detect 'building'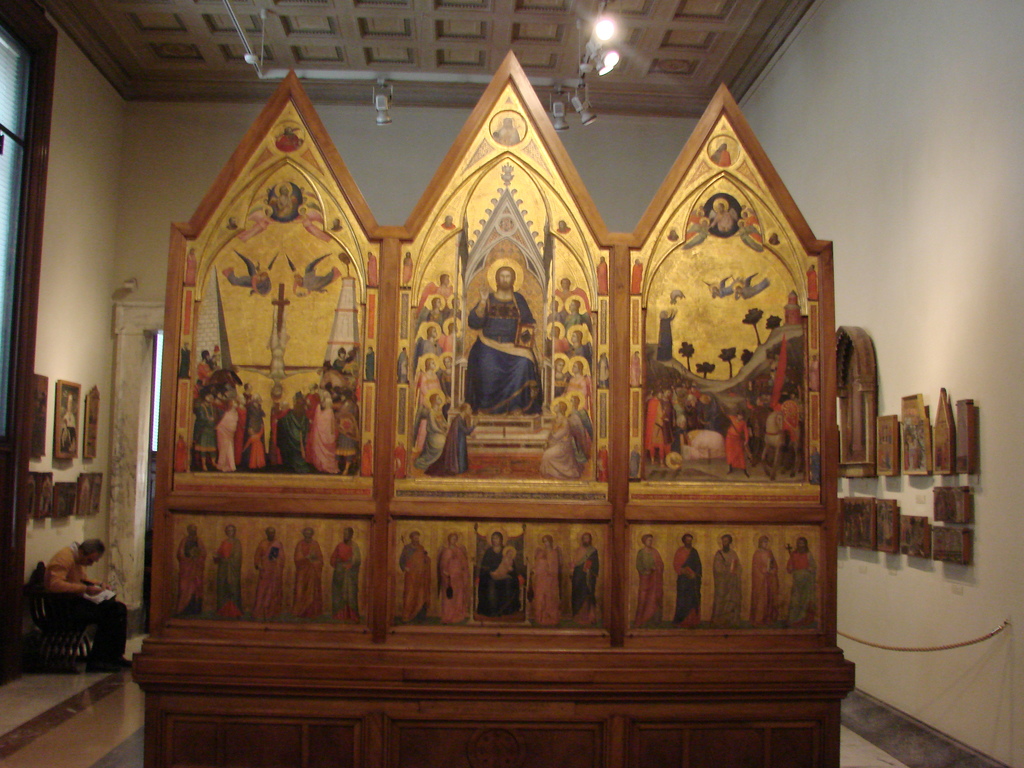
0, 0, 1023, 767
